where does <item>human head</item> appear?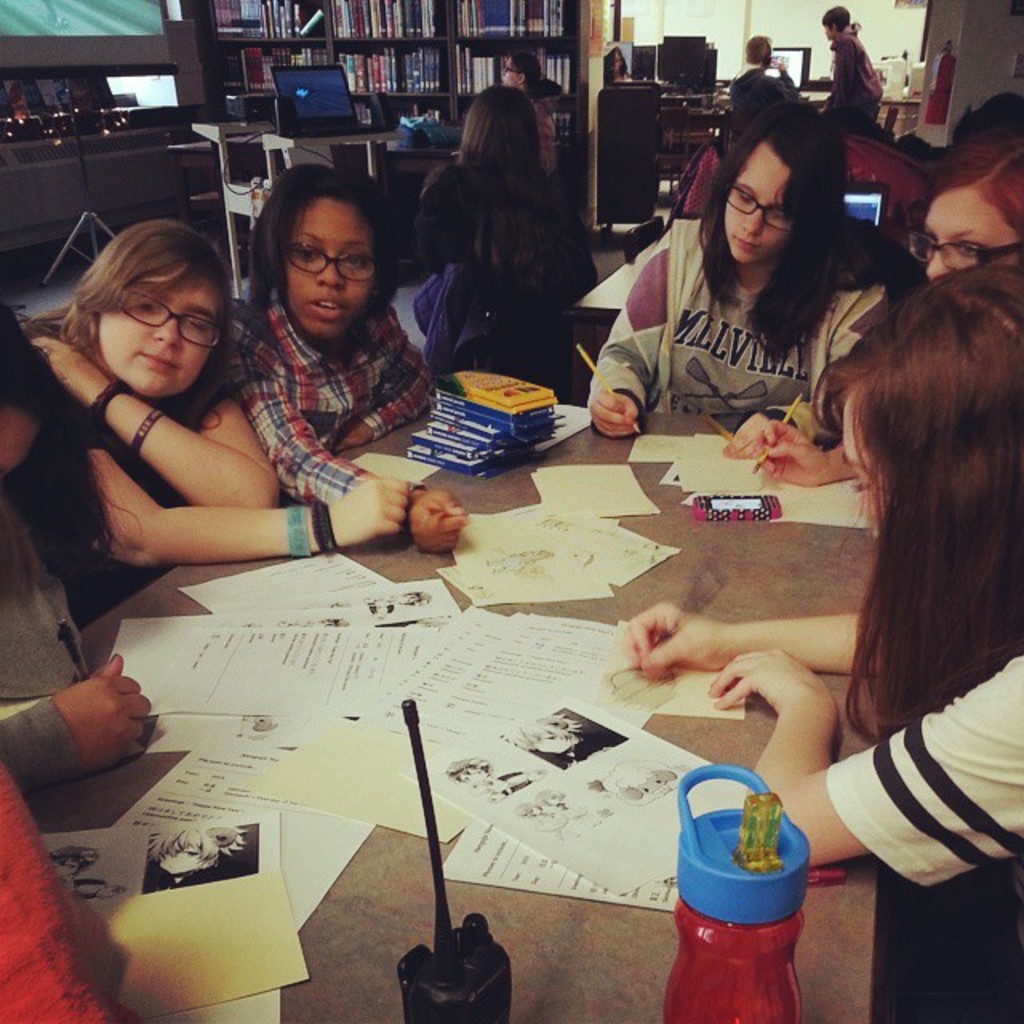
Appears at locate(605, 50, 626, 83).
